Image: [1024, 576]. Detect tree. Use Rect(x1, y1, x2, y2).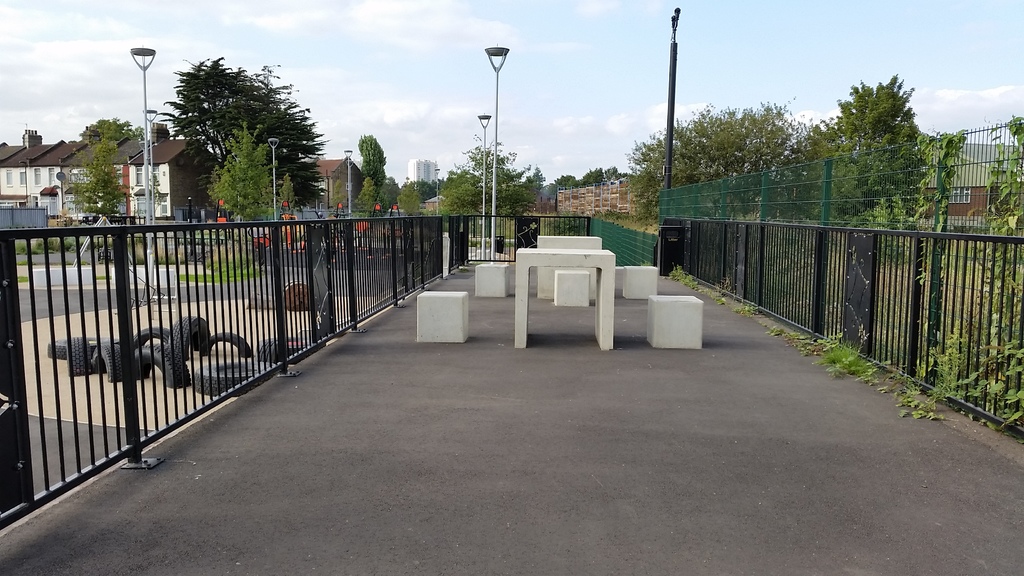
Rect(803, 71, 965, 216).
